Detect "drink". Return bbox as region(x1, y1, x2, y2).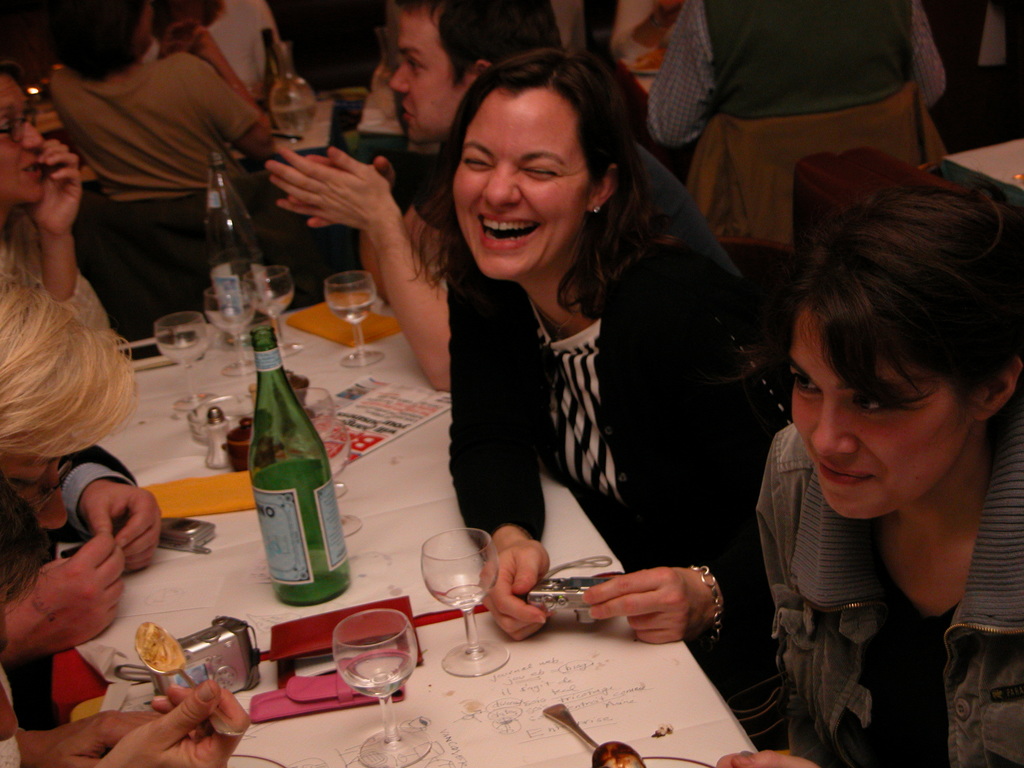
region(326, 612, 410, 710).
